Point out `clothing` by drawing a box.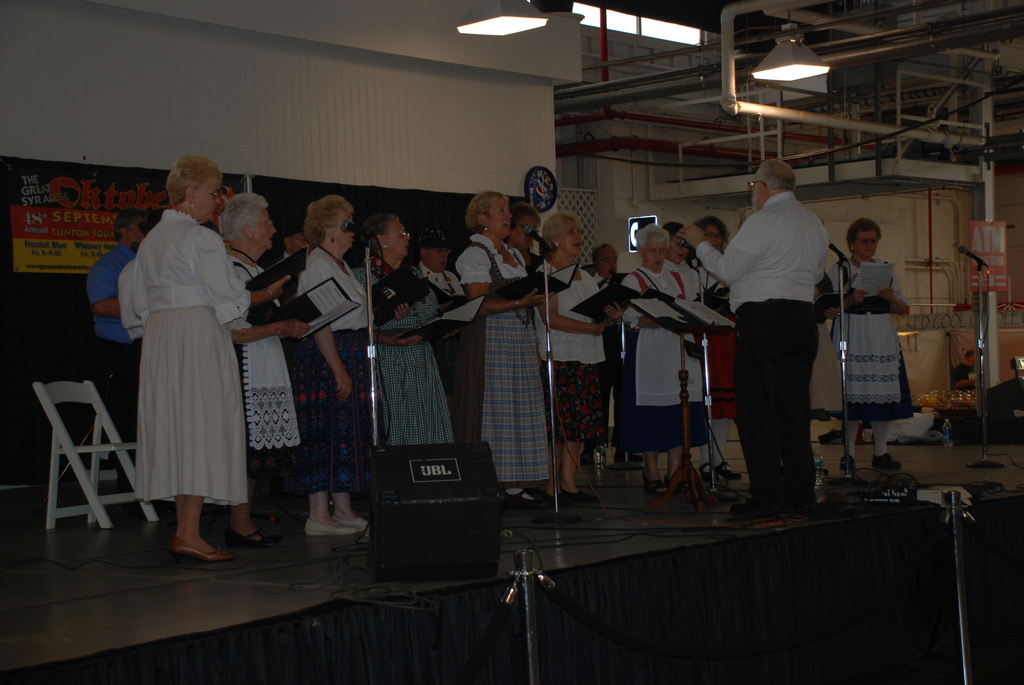
detection(298, 242, 376, 498).
